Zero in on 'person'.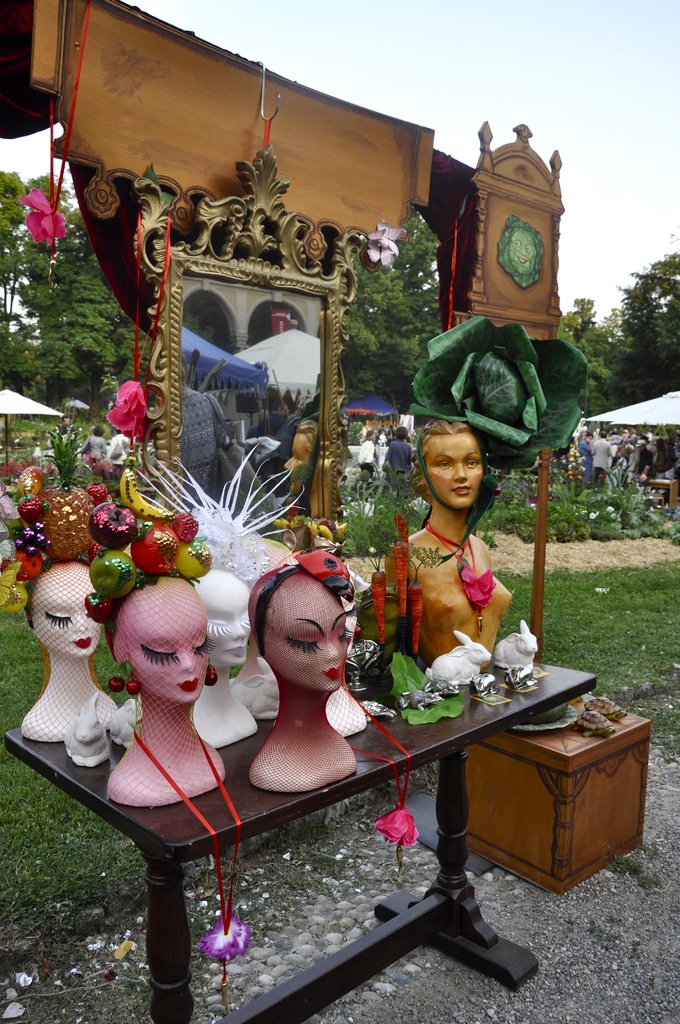
Zeroed in: box=[47, 415, 75, 454].
